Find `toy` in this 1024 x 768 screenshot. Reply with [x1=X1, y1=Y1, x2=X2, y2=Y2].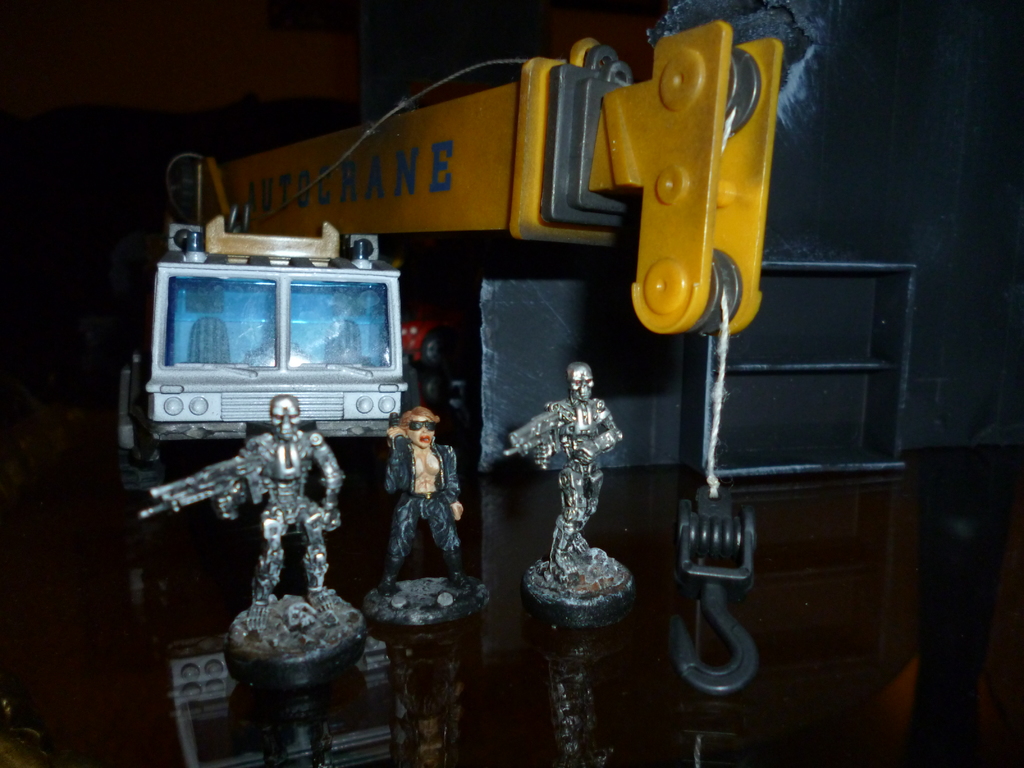
[x1=129, y1=394, x2=338, y2=633].
